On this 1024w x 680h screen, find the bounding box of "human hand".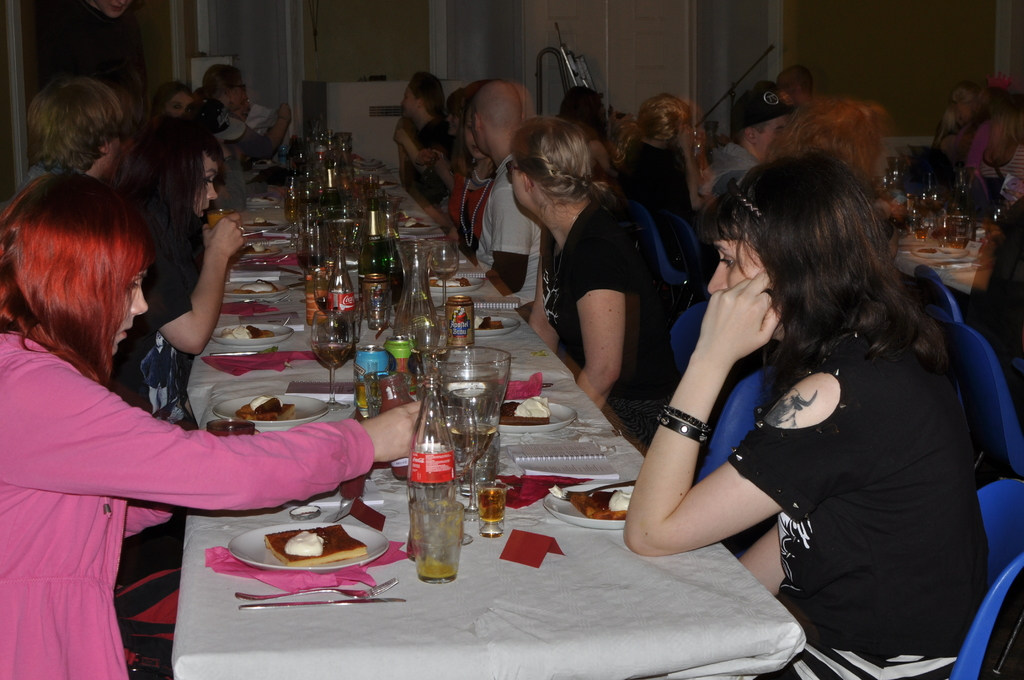
Bounding box: x1=999 y1=179 x2=1023 y2=199.
